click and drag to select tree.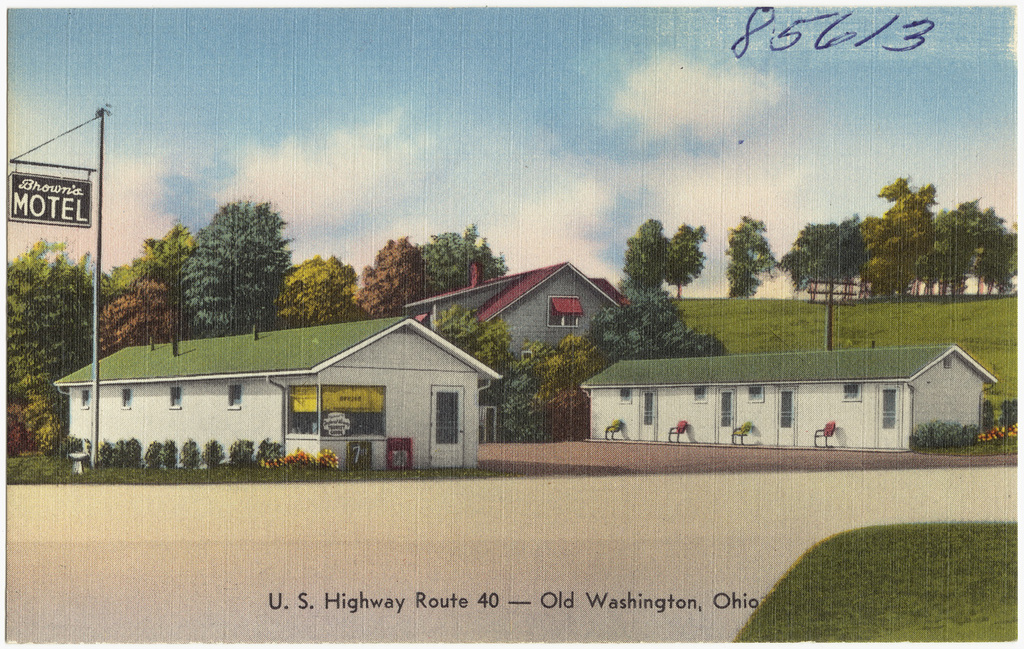
Selection: detection(429, 299, 541, 406).
